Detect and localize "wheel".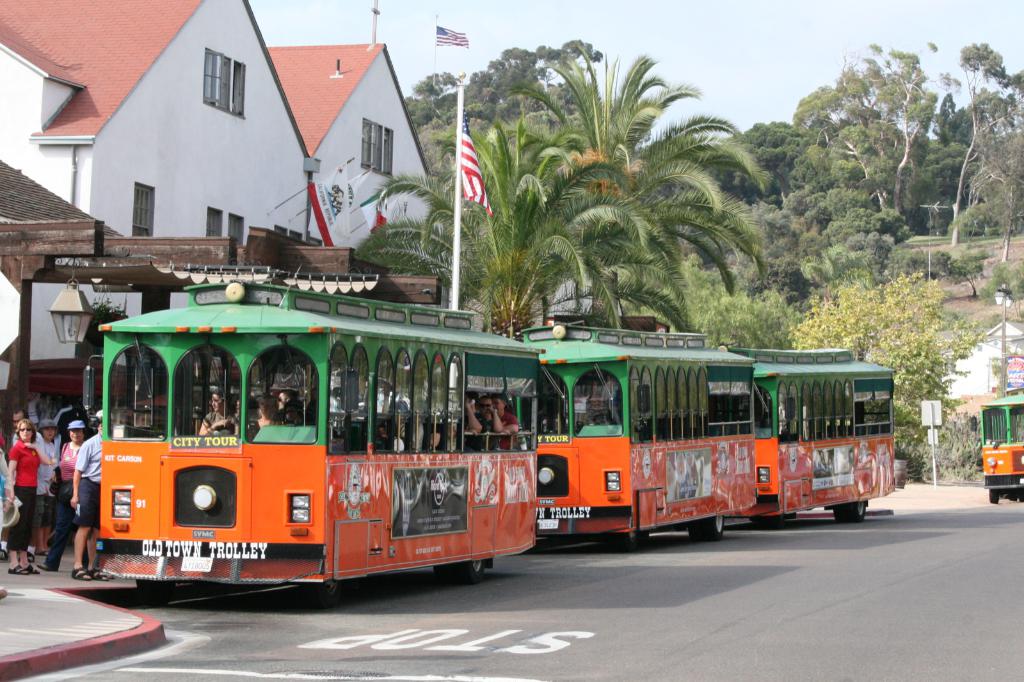
Localized at (x1=455, y1=560, x2=484, y2=585).
